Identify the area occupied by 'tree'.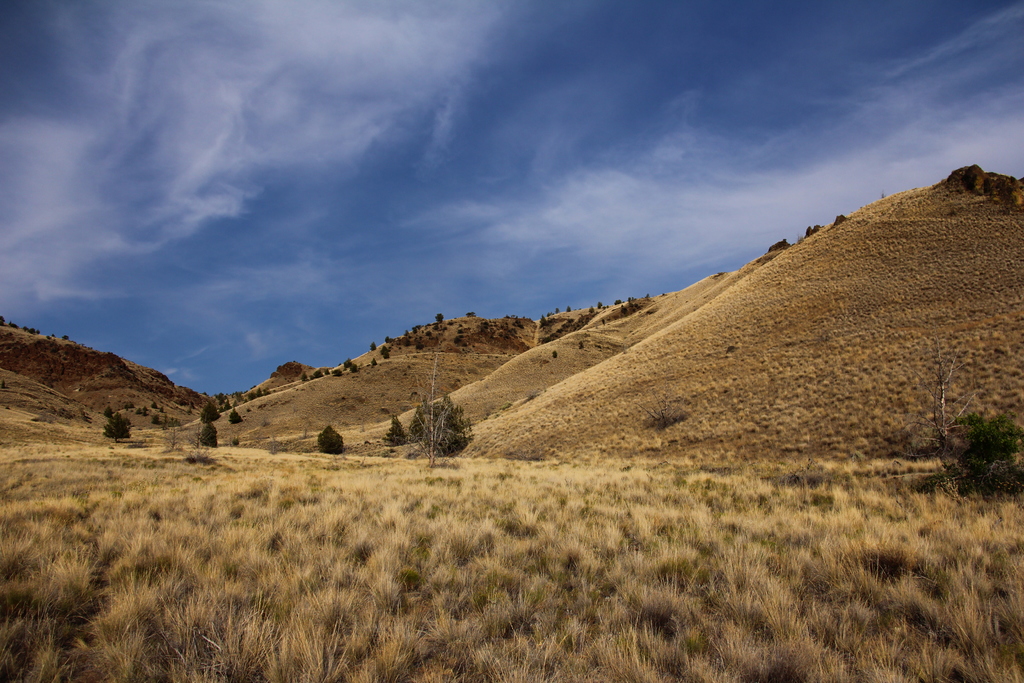
Area: (x1=316, y1=426, x2=343, y2=455).
